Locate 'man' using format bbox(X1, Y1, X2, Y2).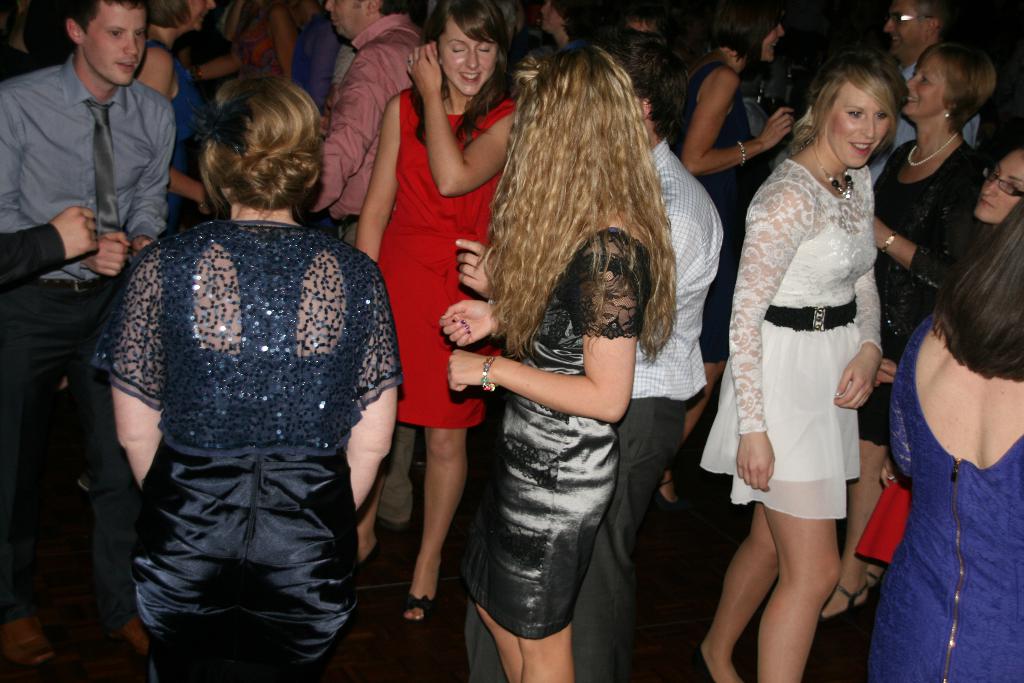
bbox(311, 0, 431, 531).
